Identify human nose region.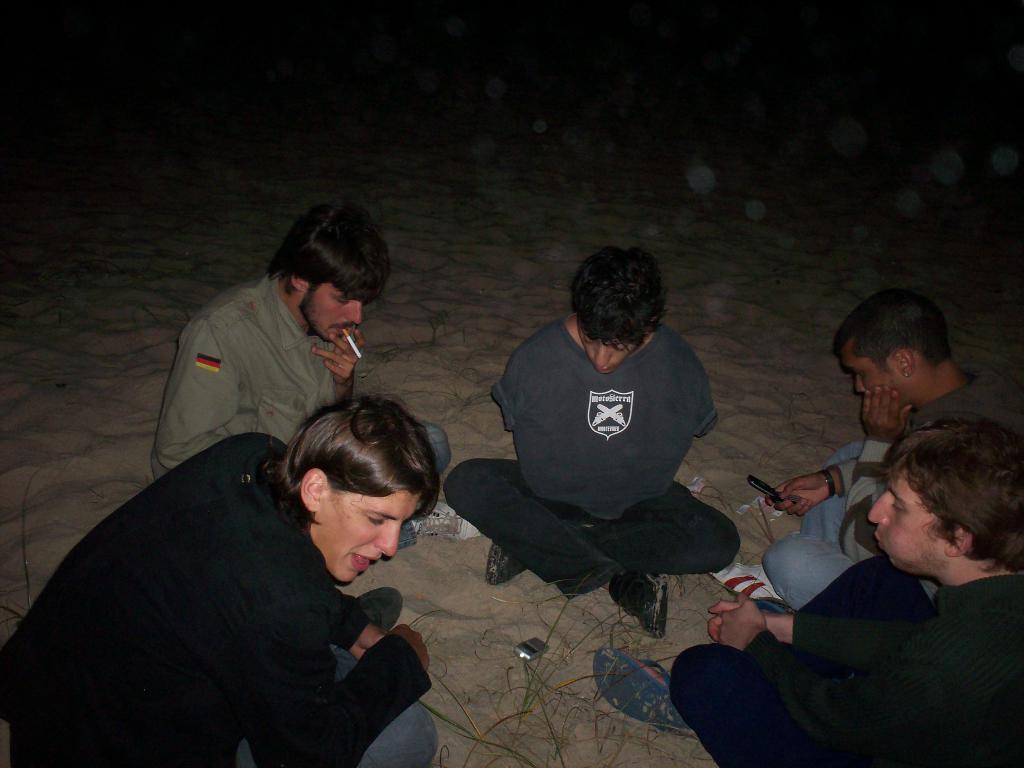
Region: 854, 375, 865, 396.
